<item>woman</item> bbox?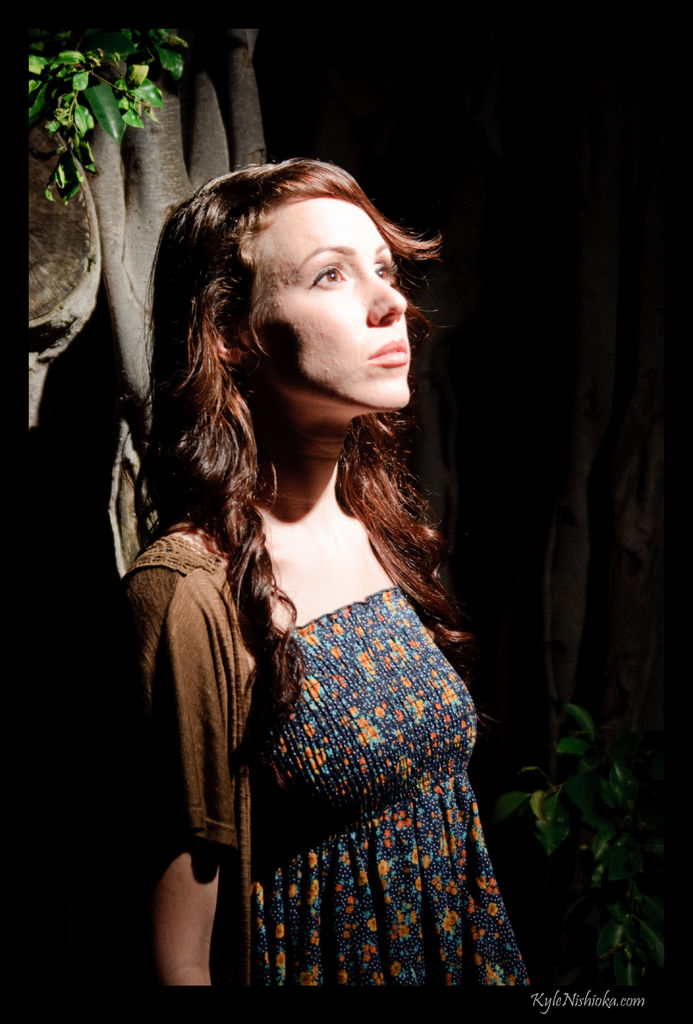
[left=91, top=100, right=538, bottom=1010]
